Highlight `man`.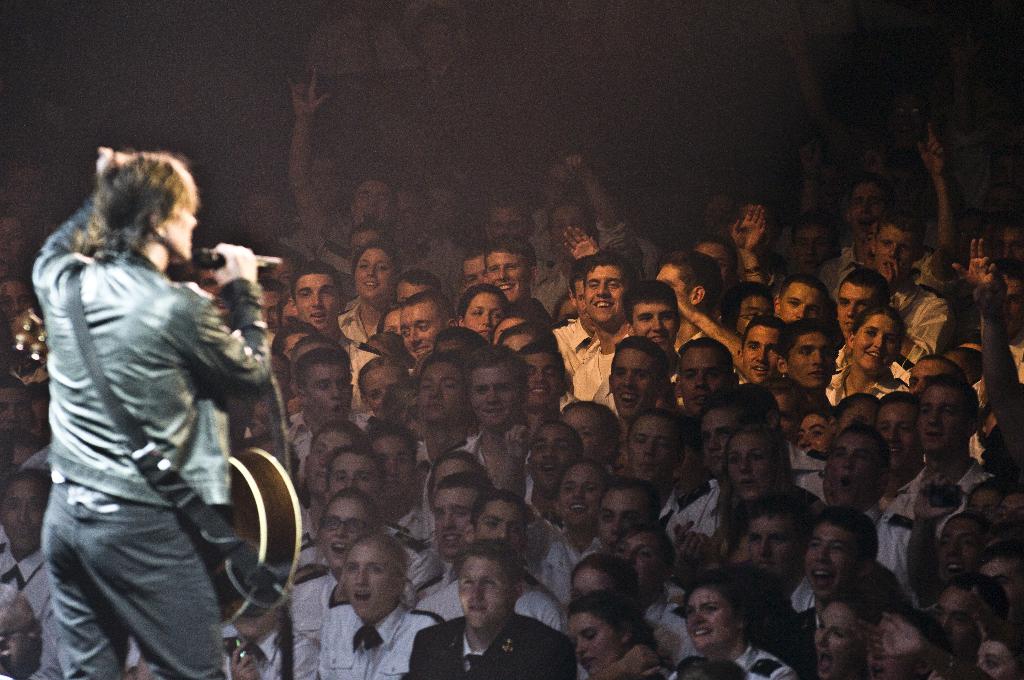
Highlighted region: locate(444, 341, 534, 506).
